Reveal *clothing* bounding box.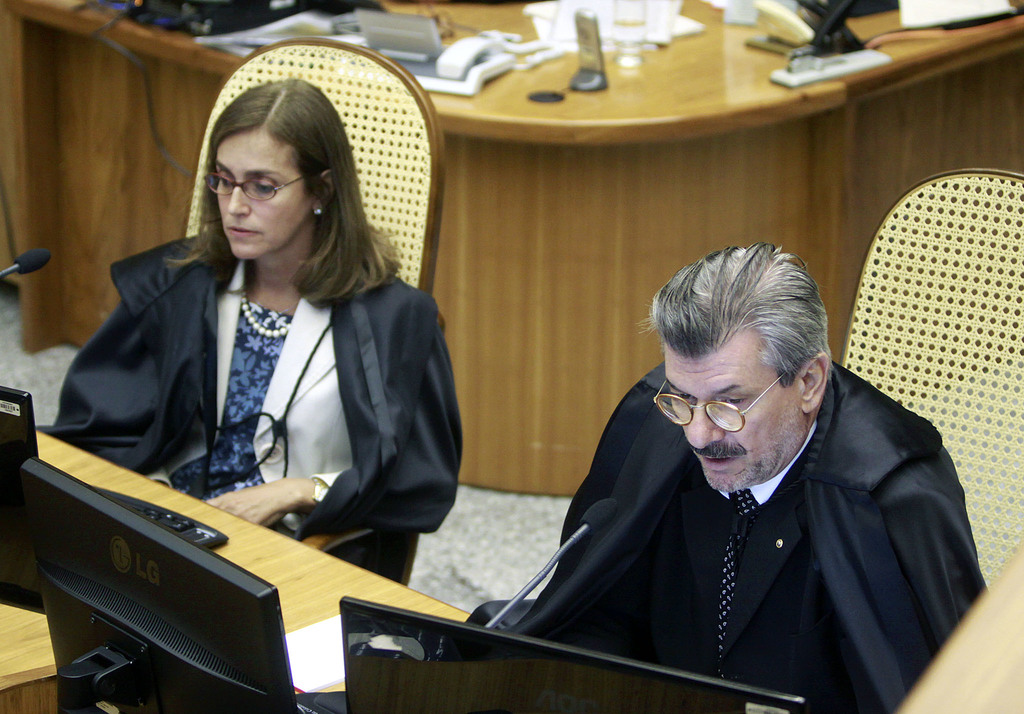
Revealed: 36, 229, 464, 567.
